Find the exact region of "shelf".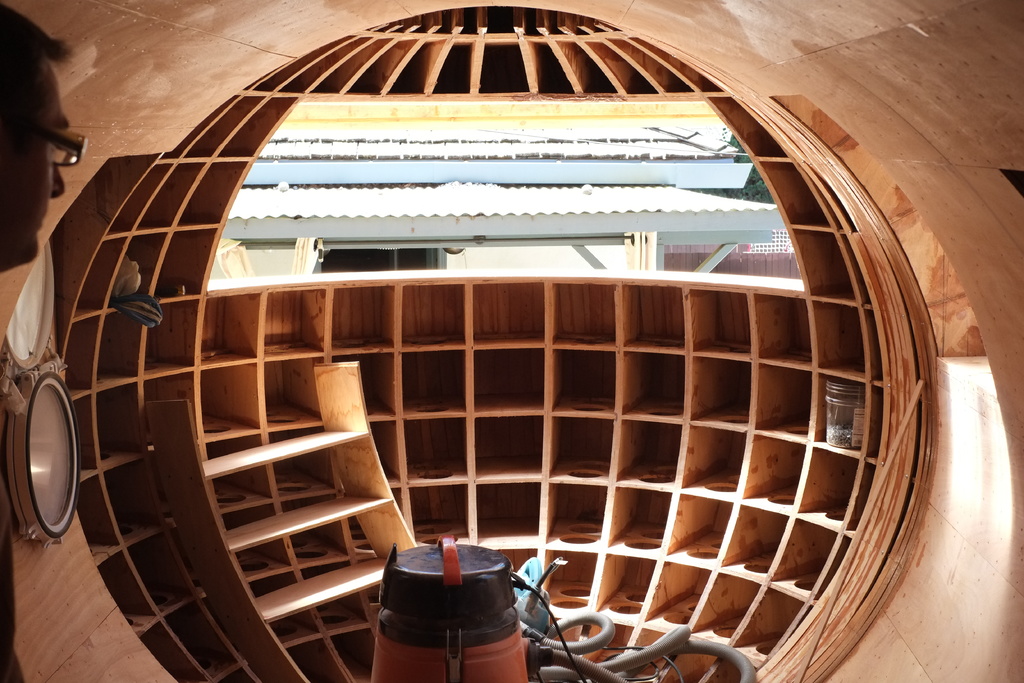
Exact region: rect(289, 518, 355, 566).
